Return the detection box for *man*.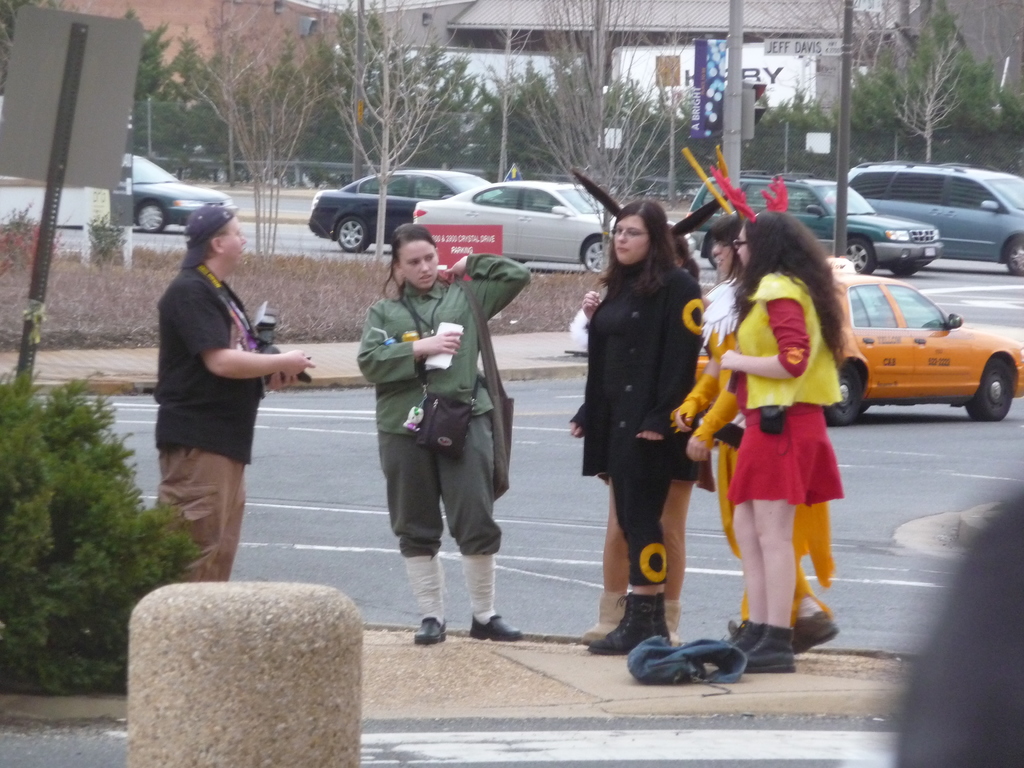
[x1=138, y1=210, x2=297, y2=591].
